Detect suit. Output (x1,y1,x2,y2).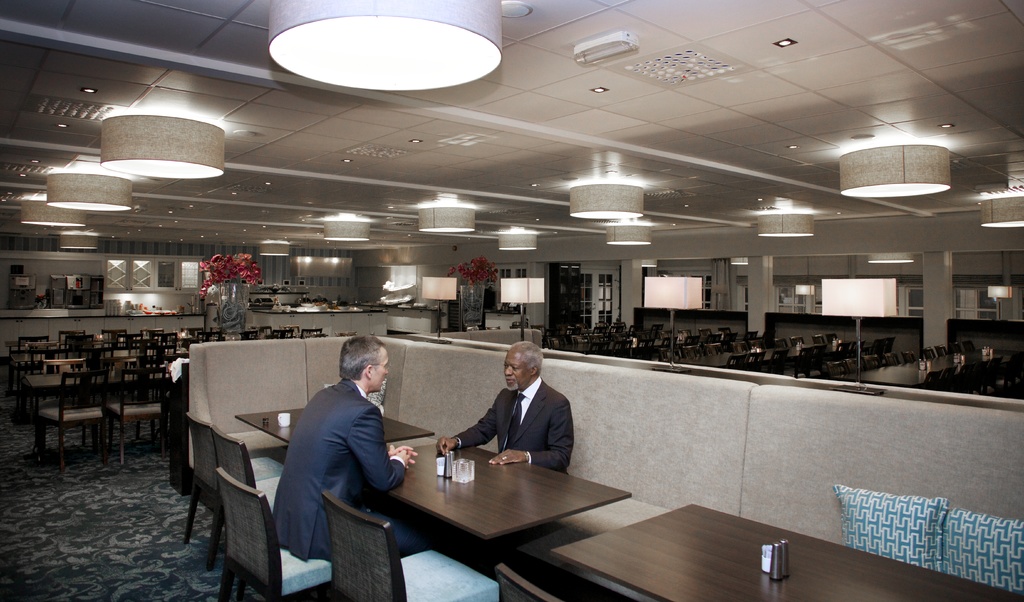
(449,380,575,476).
